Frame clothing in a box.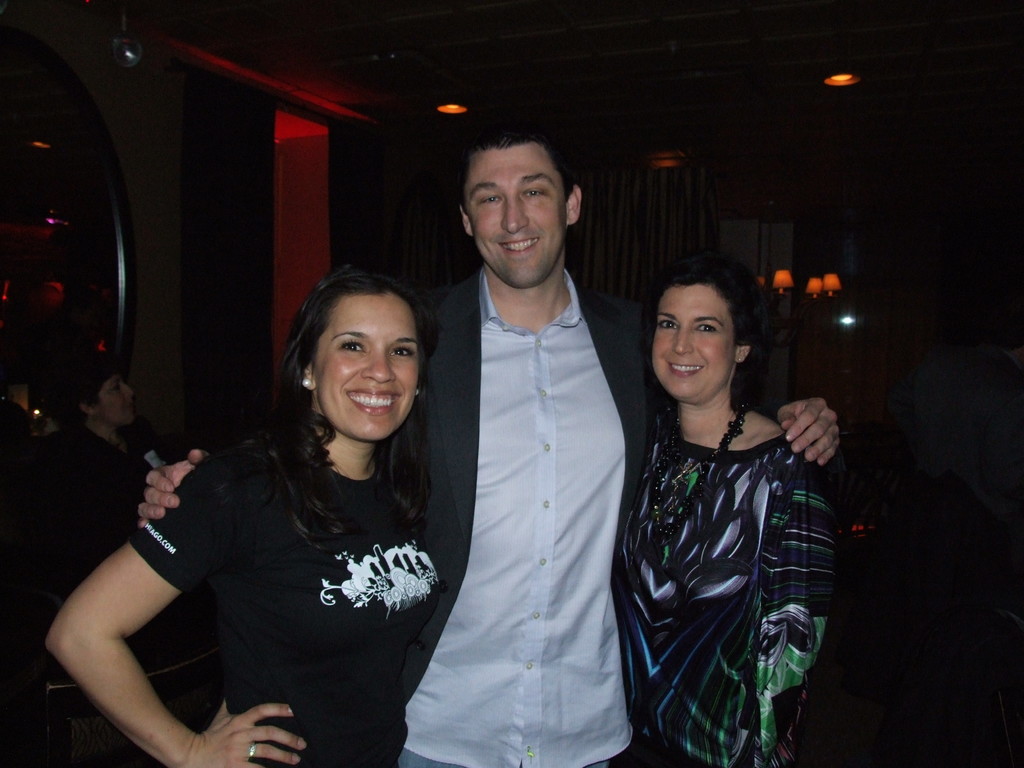
[305,246,676,767].
